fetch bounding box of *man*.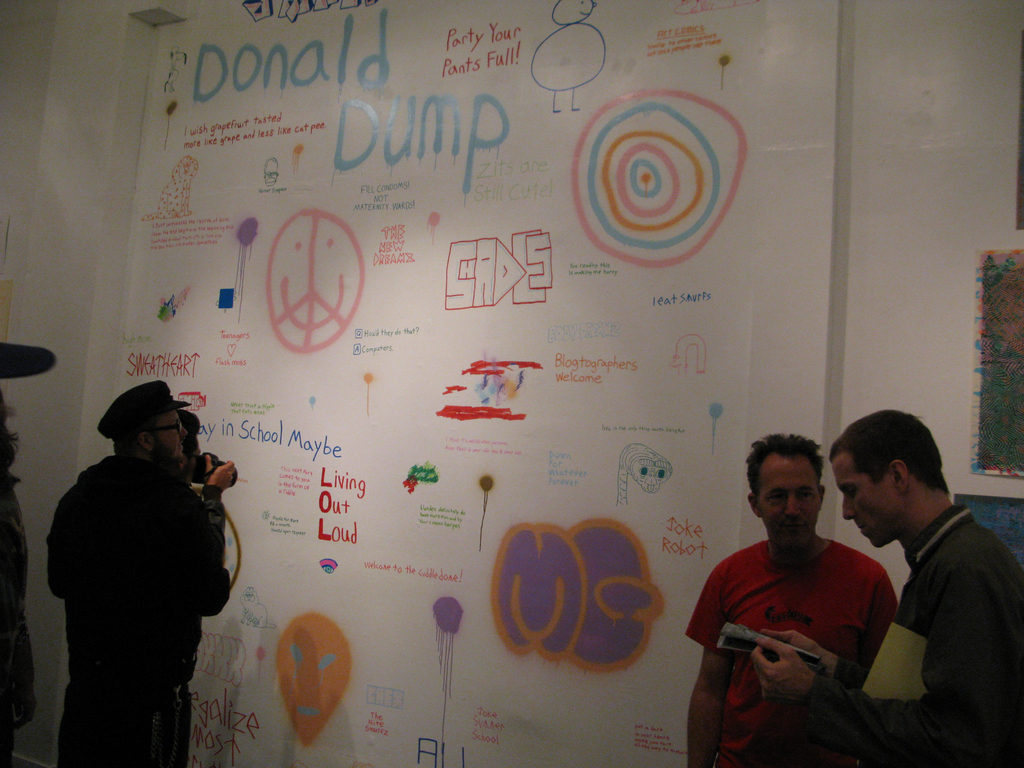
Bbox: locate(679, 434, 895, 767).
